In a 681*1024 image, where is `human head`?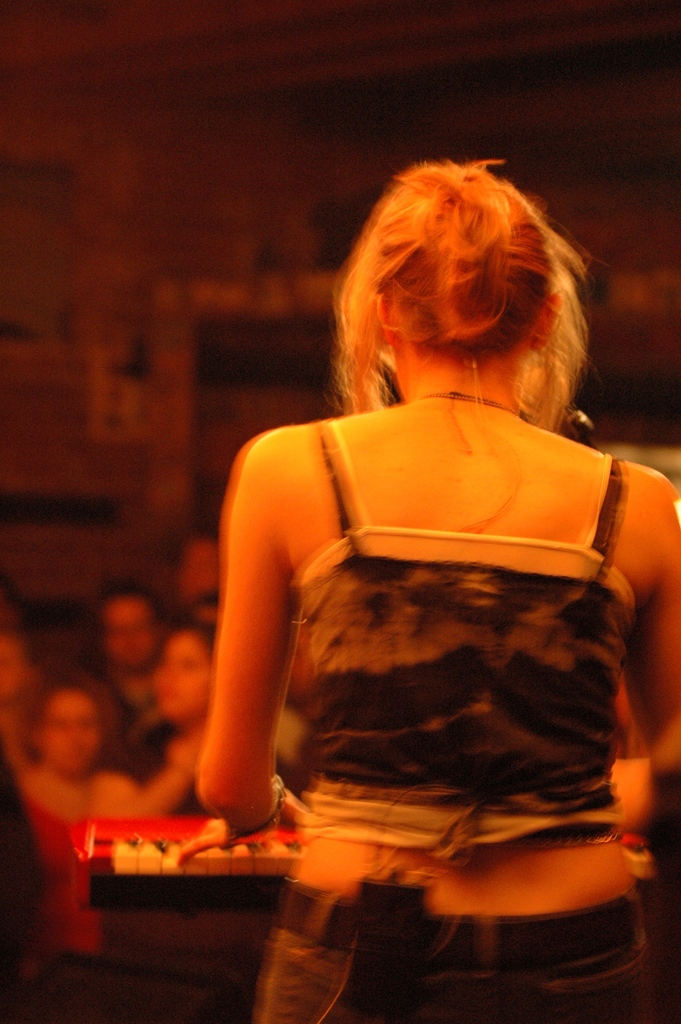
bbox=(28, 681, 107, 777).
